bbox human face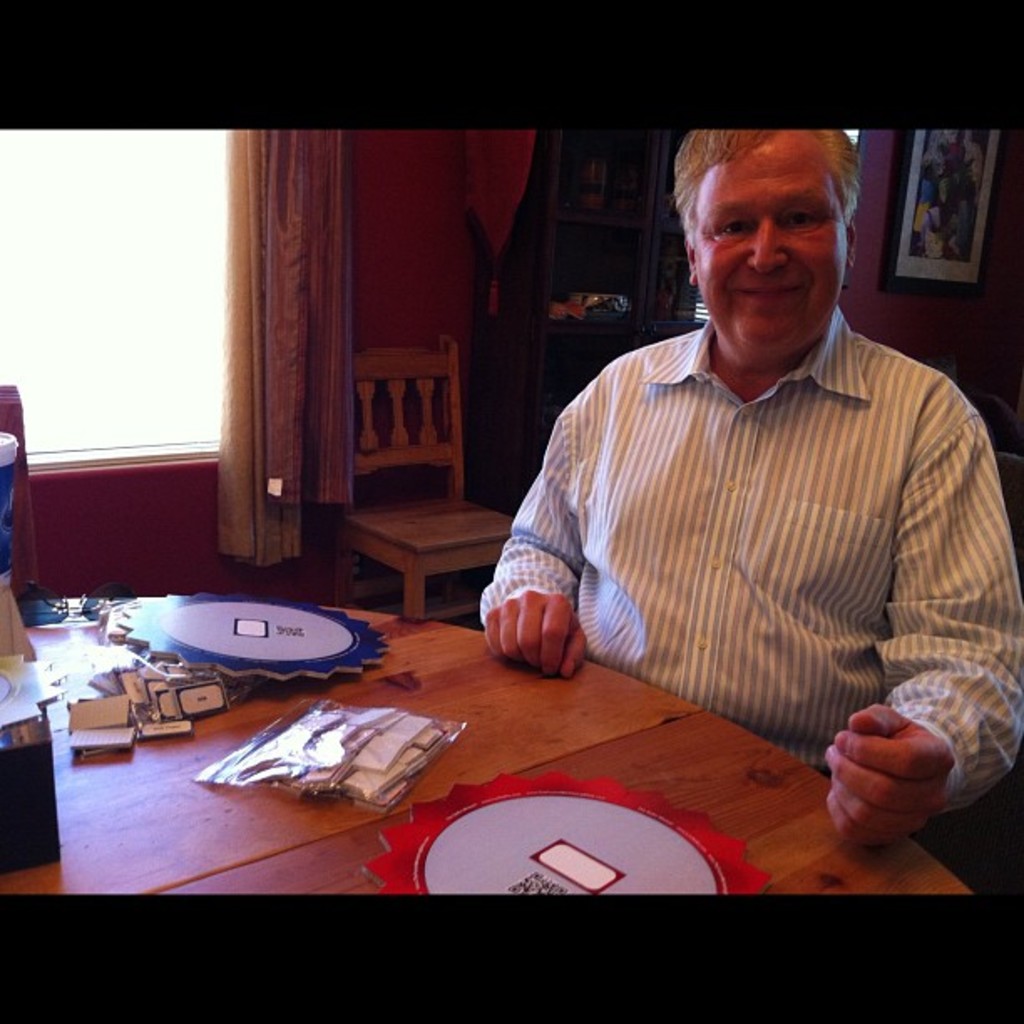
(x1=691, y1=127, x2=847, y2=348)
